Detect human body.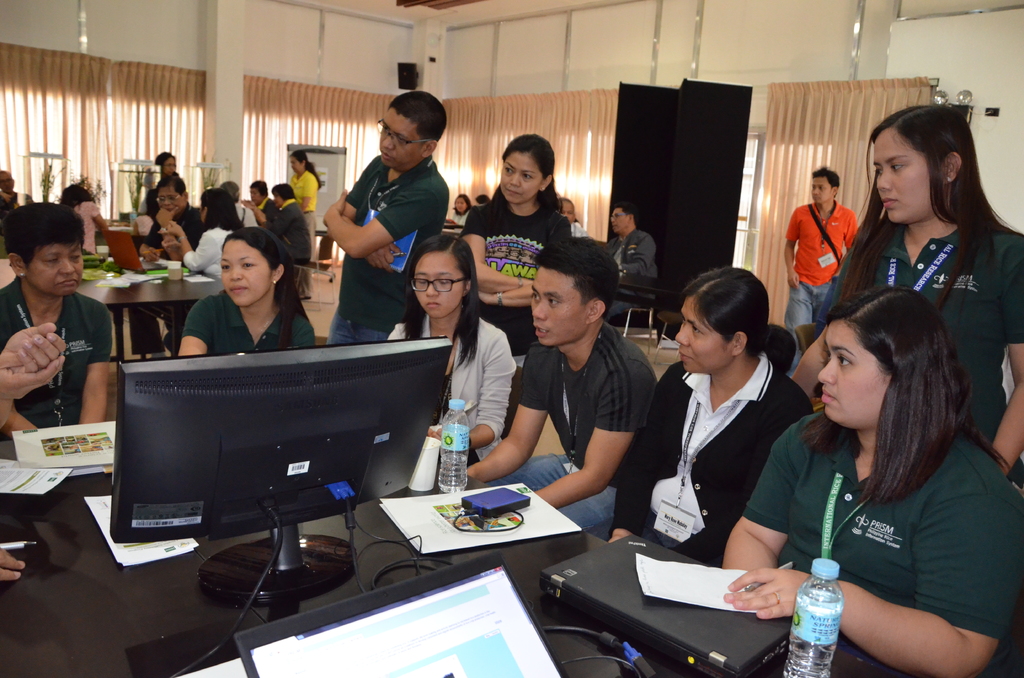
Detected at Rect(388, 218, 521, 481).
